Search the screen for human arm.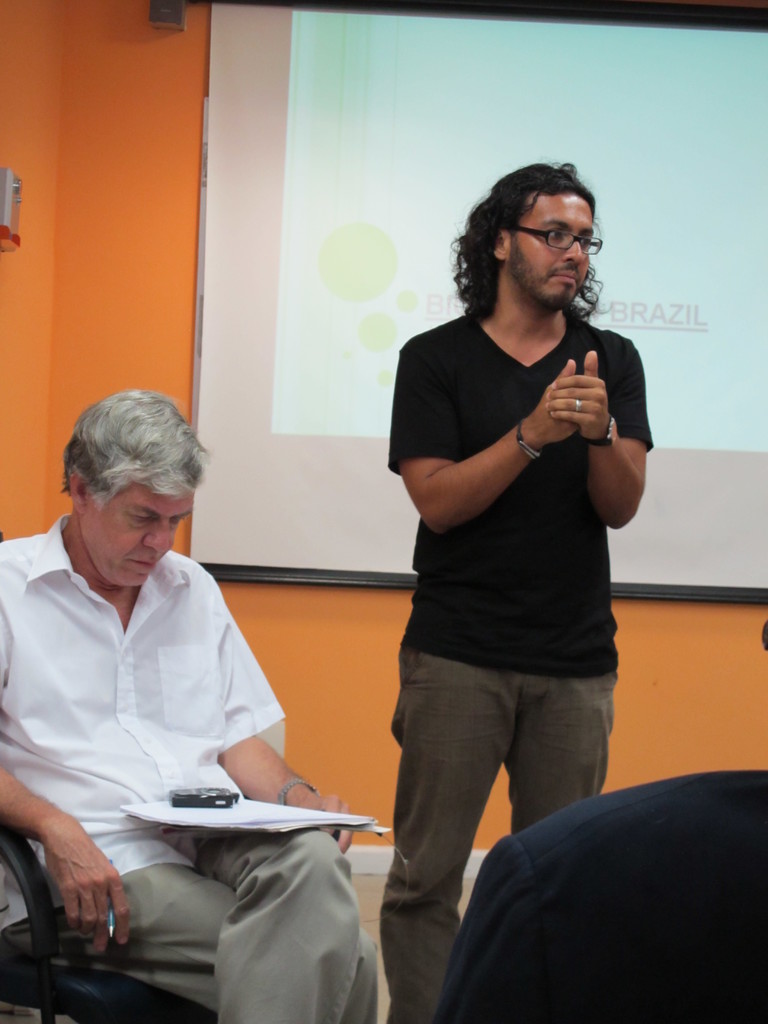
Found at pyautogui.locateOnScreen(204, 568, 370, 856).
